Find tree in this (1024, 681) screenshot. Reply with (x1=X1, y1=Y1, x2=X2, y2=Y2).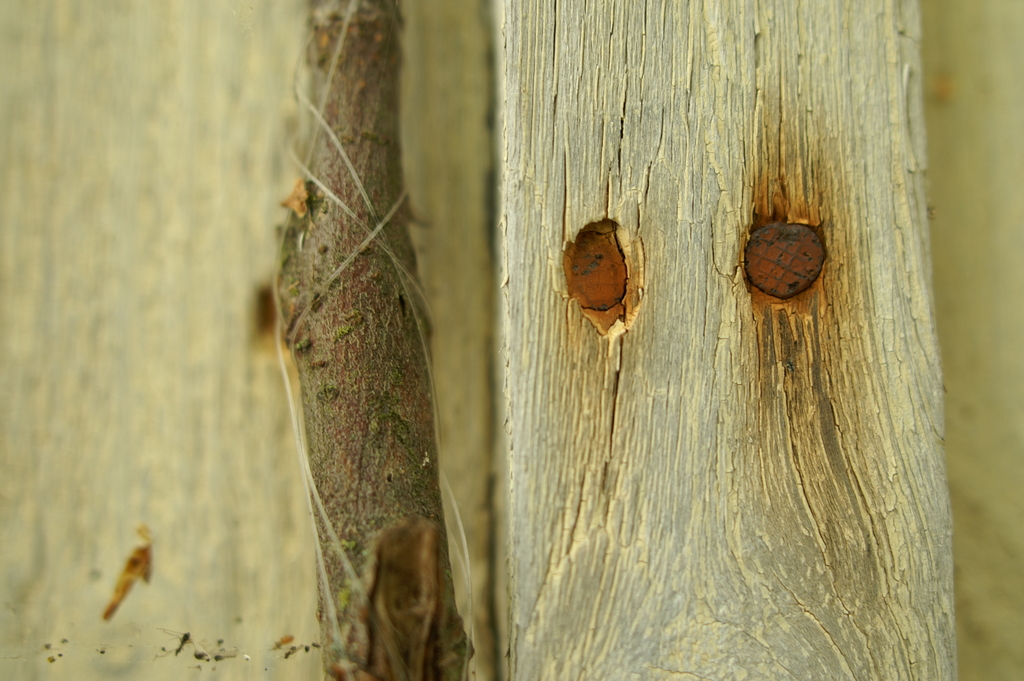
(x1=273, y1=0, x2=474, y2=680).
